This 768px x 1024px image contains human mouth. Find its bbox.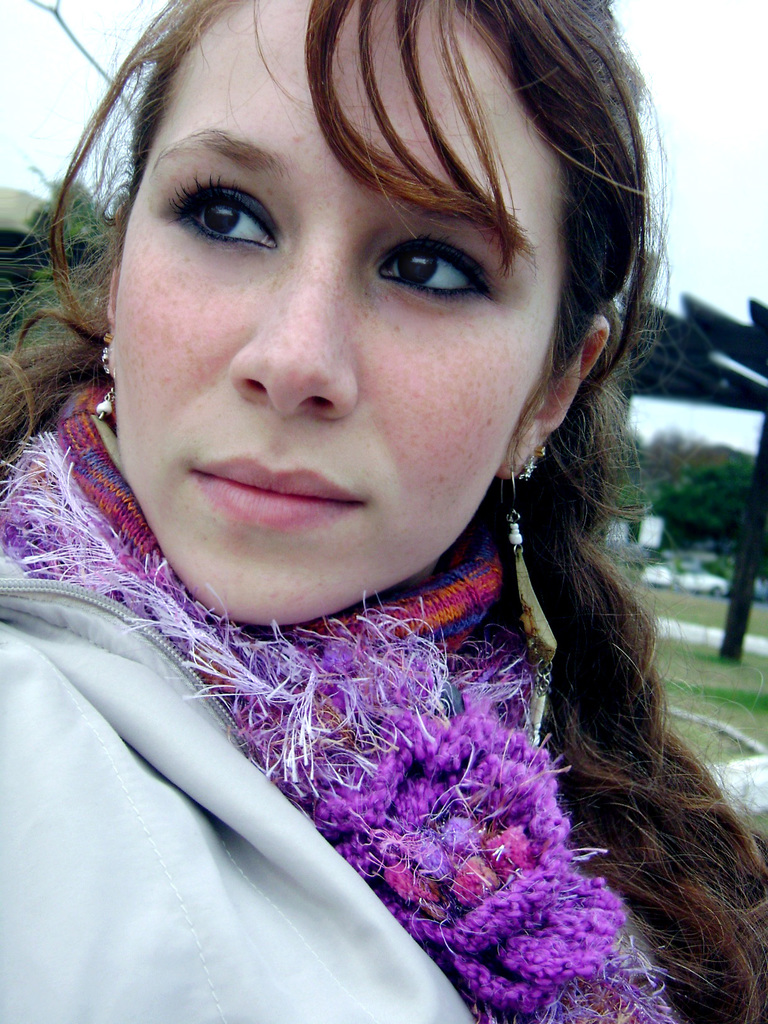
185/455/366/526.
